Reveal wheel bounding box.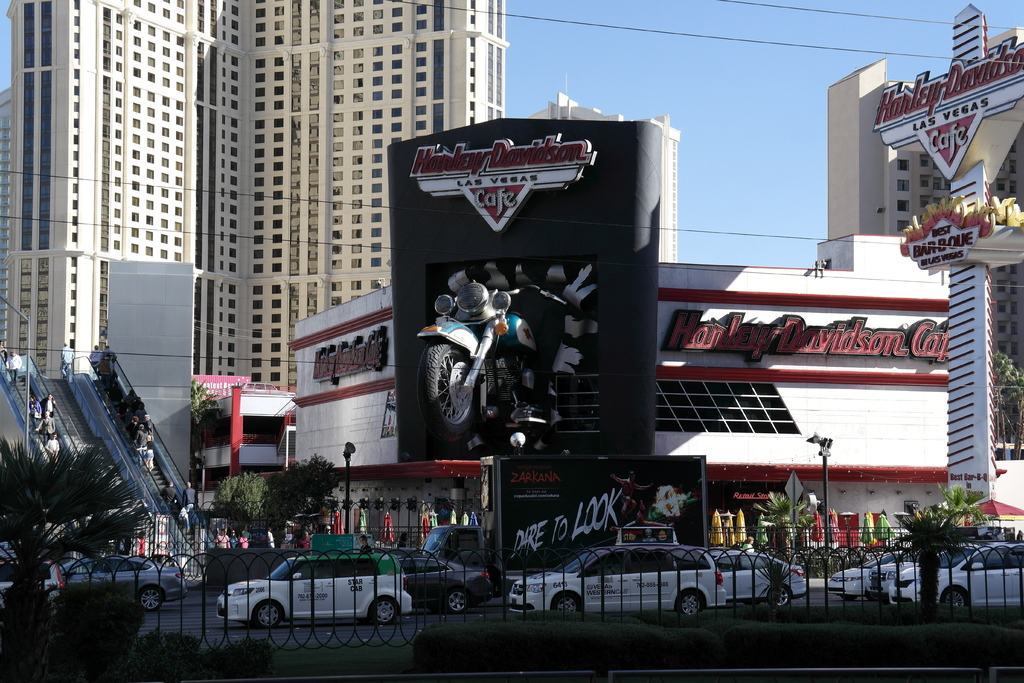
Revealed: select_region(372, 598, 397, 625).
